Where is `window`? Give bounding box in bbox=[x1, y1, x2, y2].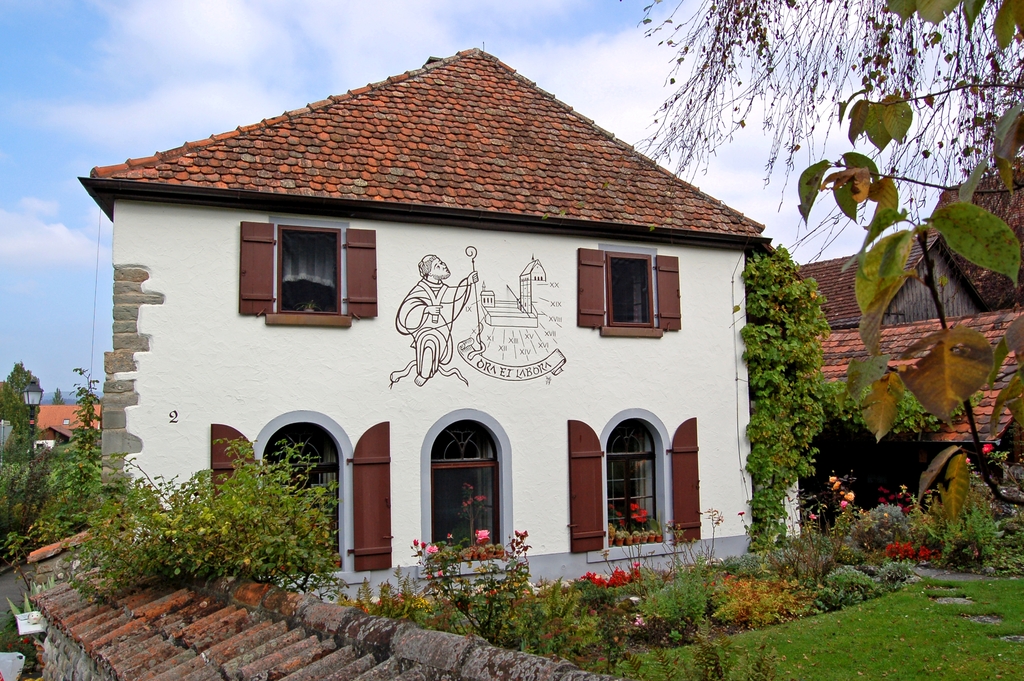
bbox=[552, 407, 708, 554].
